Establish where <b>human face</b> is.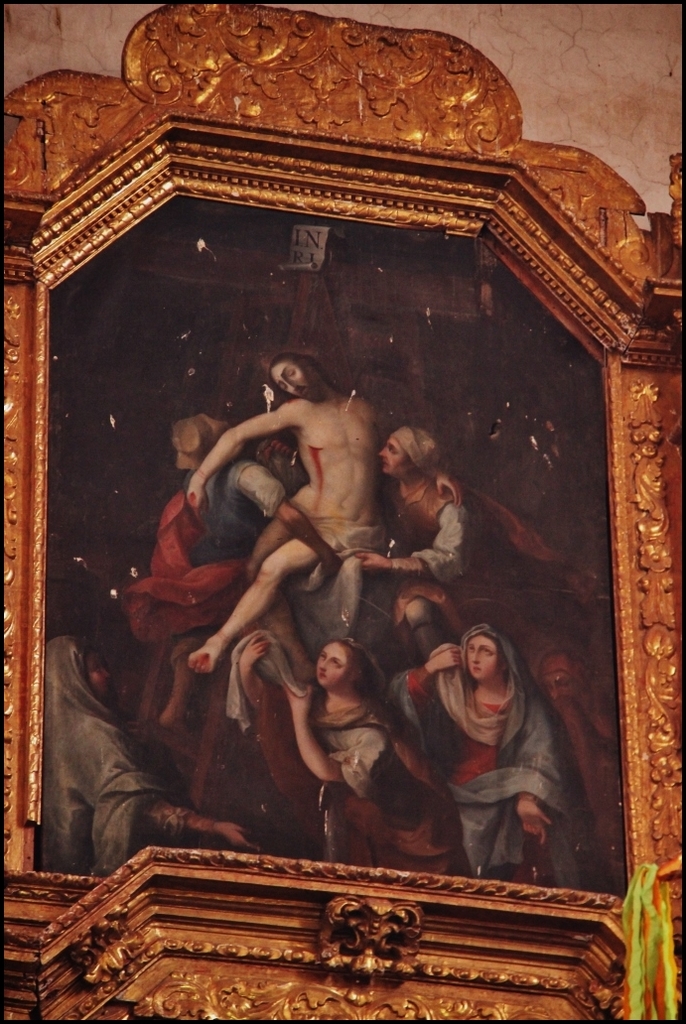
Established at bbox=(319, 642, 341, 686).
